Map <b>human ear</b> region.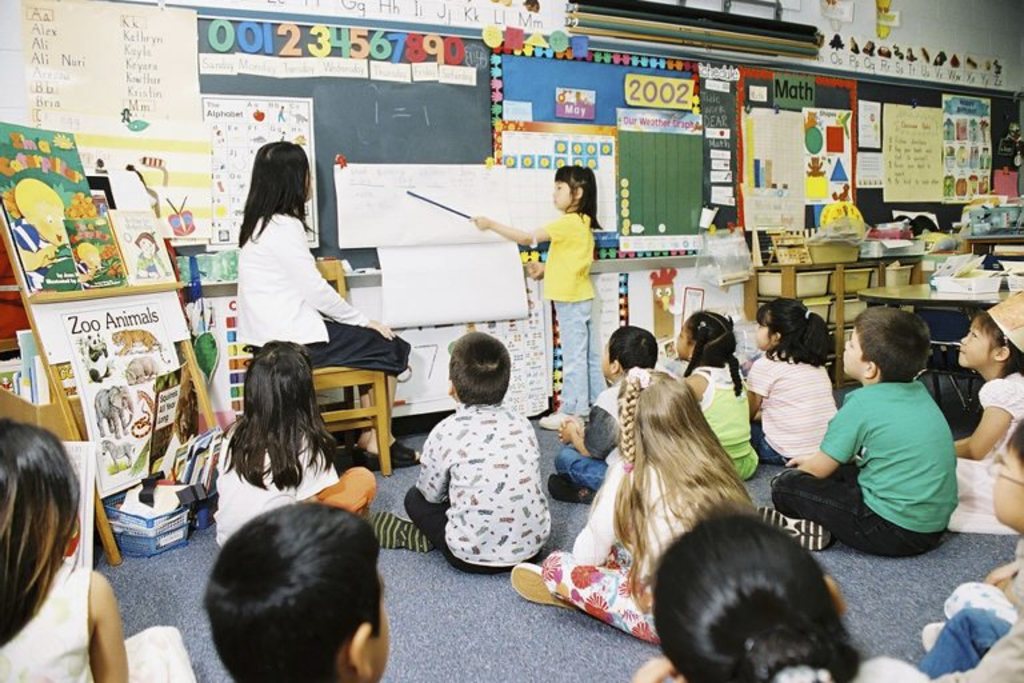
Mapped to 824:575:849:612.
